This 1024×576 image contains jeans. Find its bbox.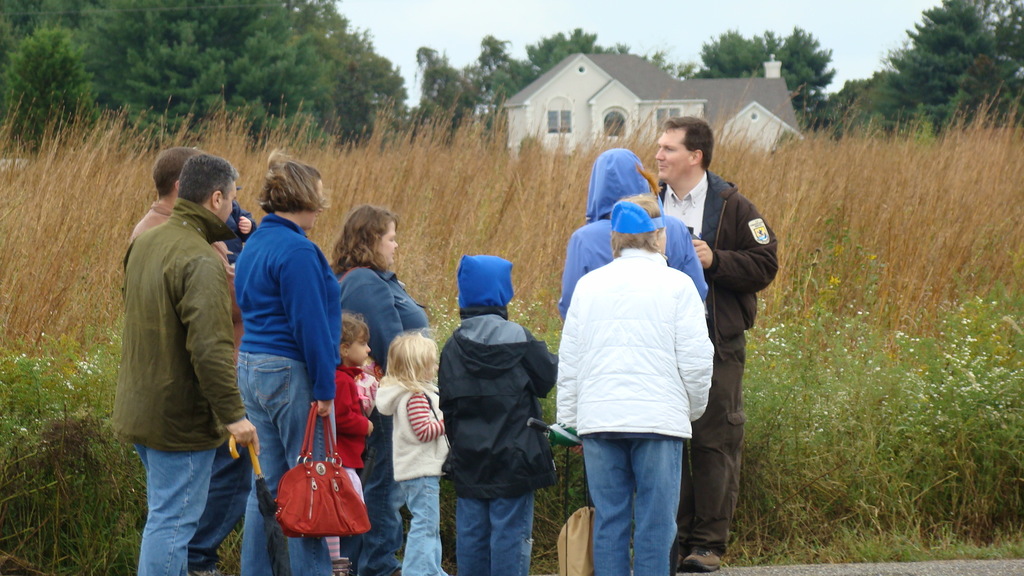
crop(182, 435, 247, 570).
